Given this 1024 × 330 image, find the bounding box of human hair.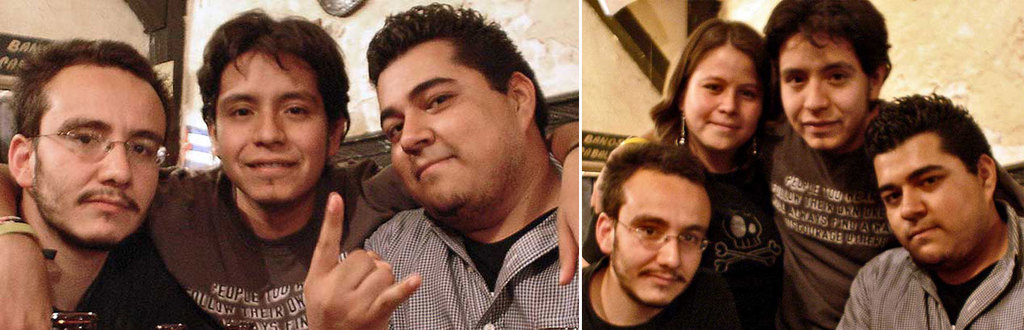
bbox=[762, 0, 894, 84].
